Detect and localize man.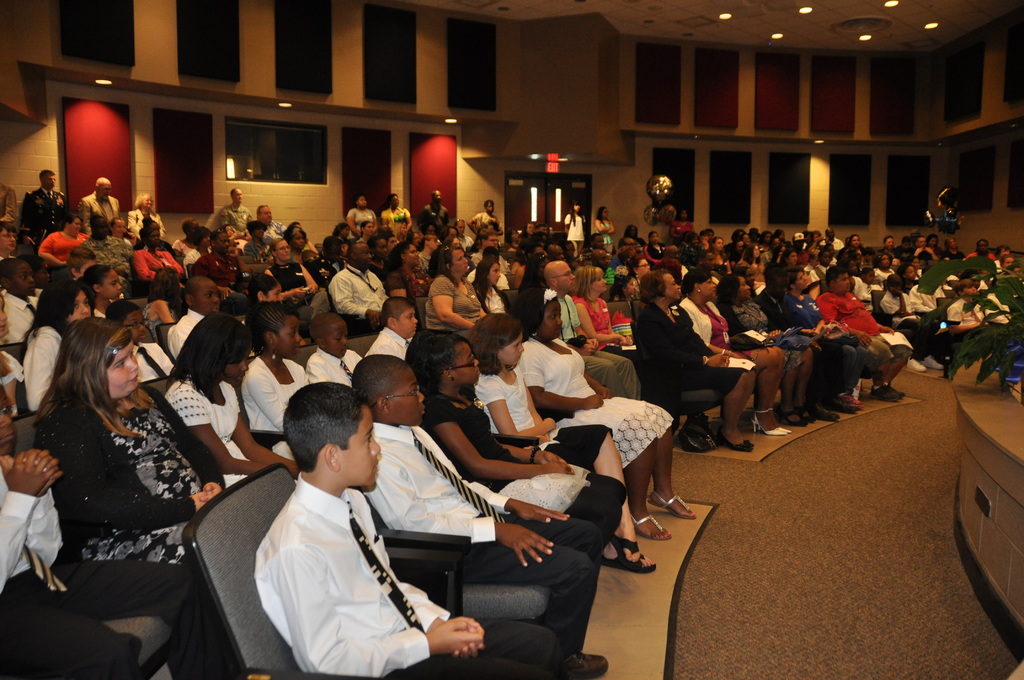
Localized at locate(195, 224, 252, 311).
